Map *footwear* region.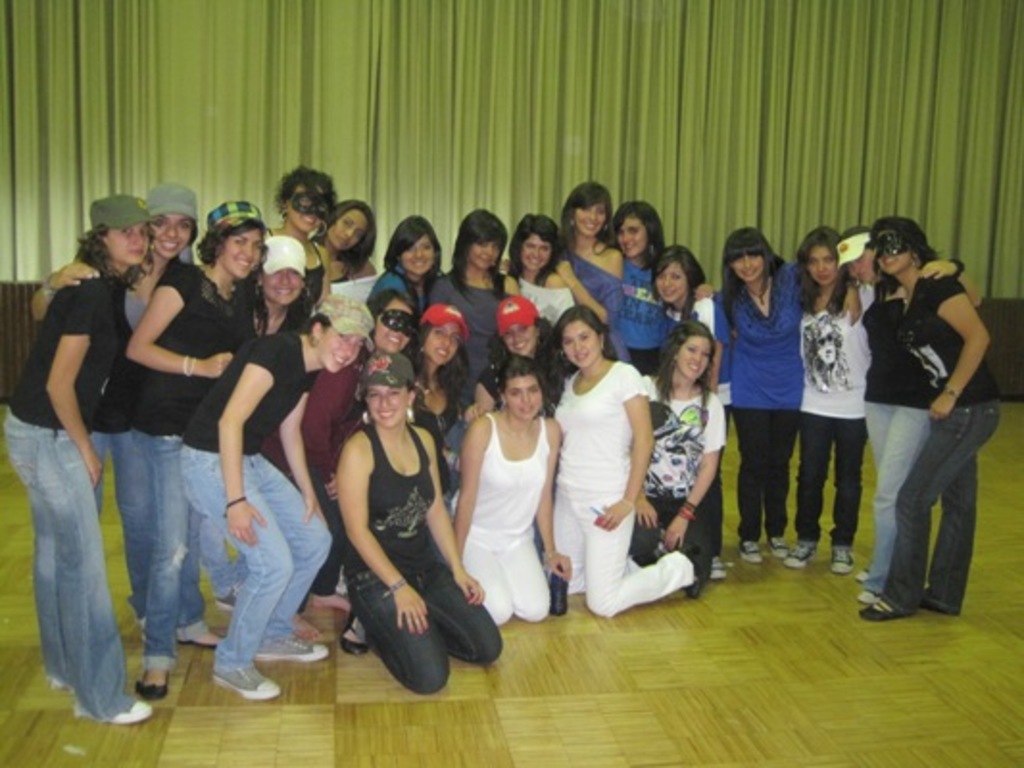
Mapped to [left=217, top=659, right=282, bottom=699].
